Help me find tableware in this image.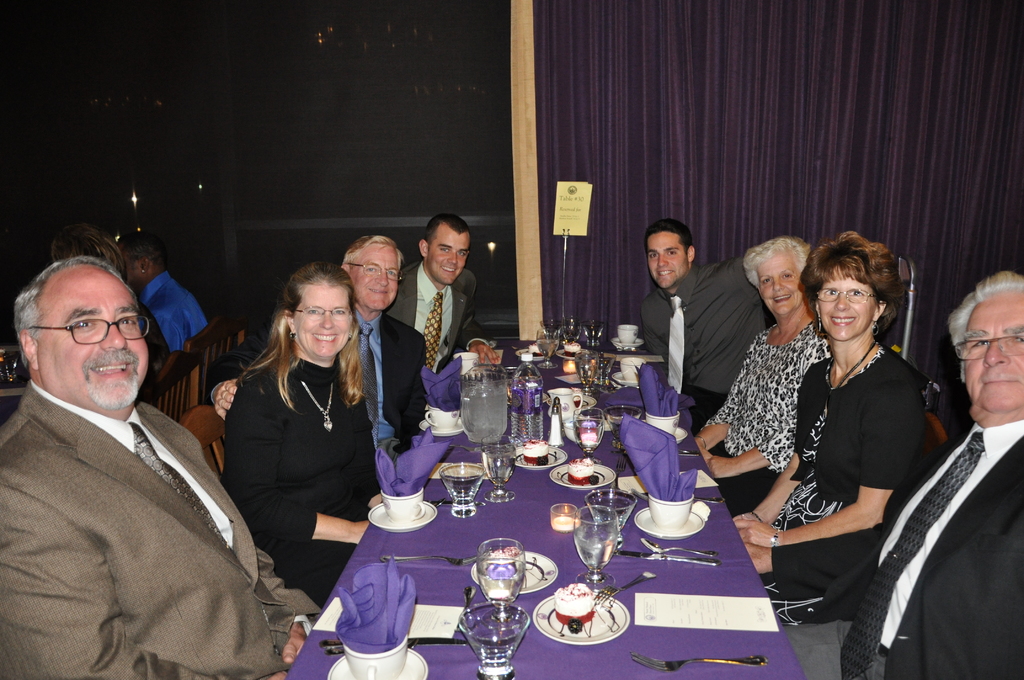
Found it: [316, 635, 467, 651].
